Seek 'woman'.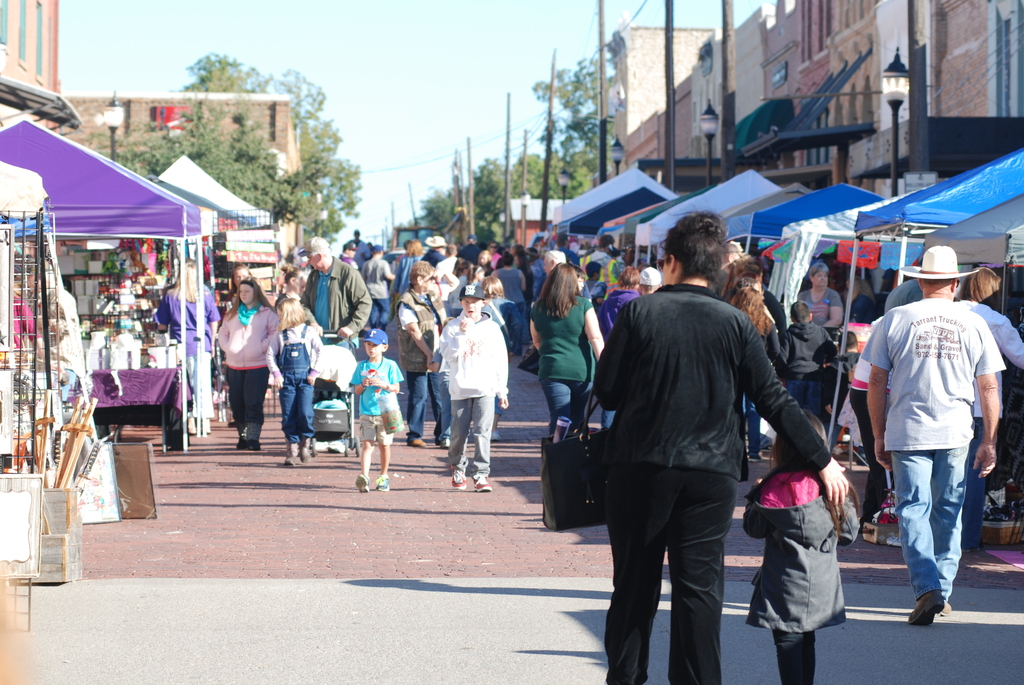
<region>216, 278, 289, 452</region>.
